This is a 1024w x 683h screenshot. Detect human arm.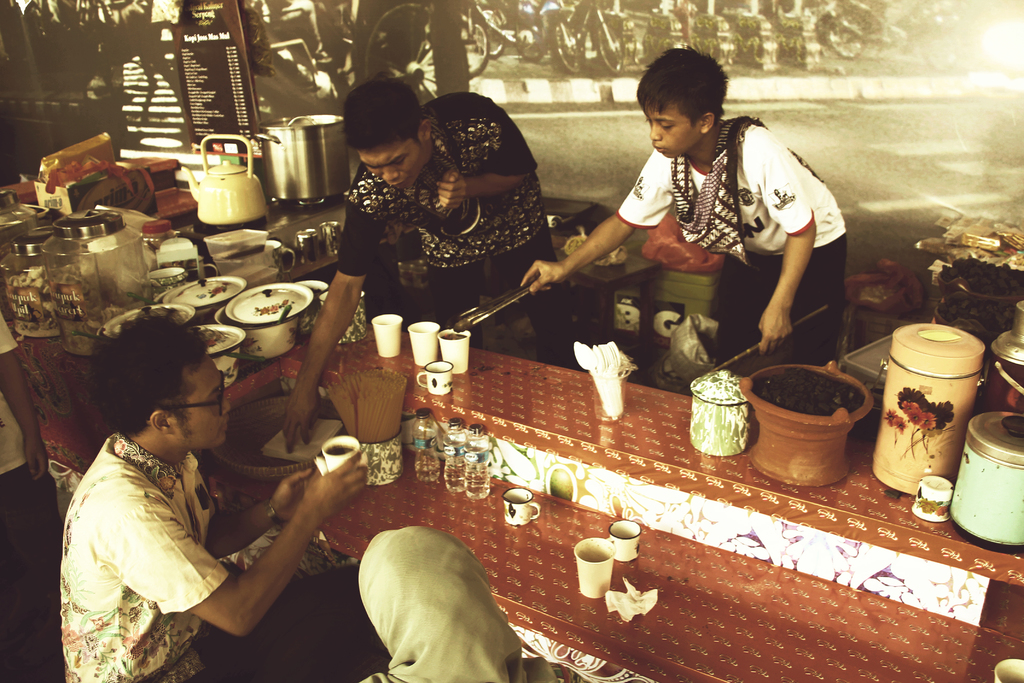
bbox=(429, 94, 534, 217).
